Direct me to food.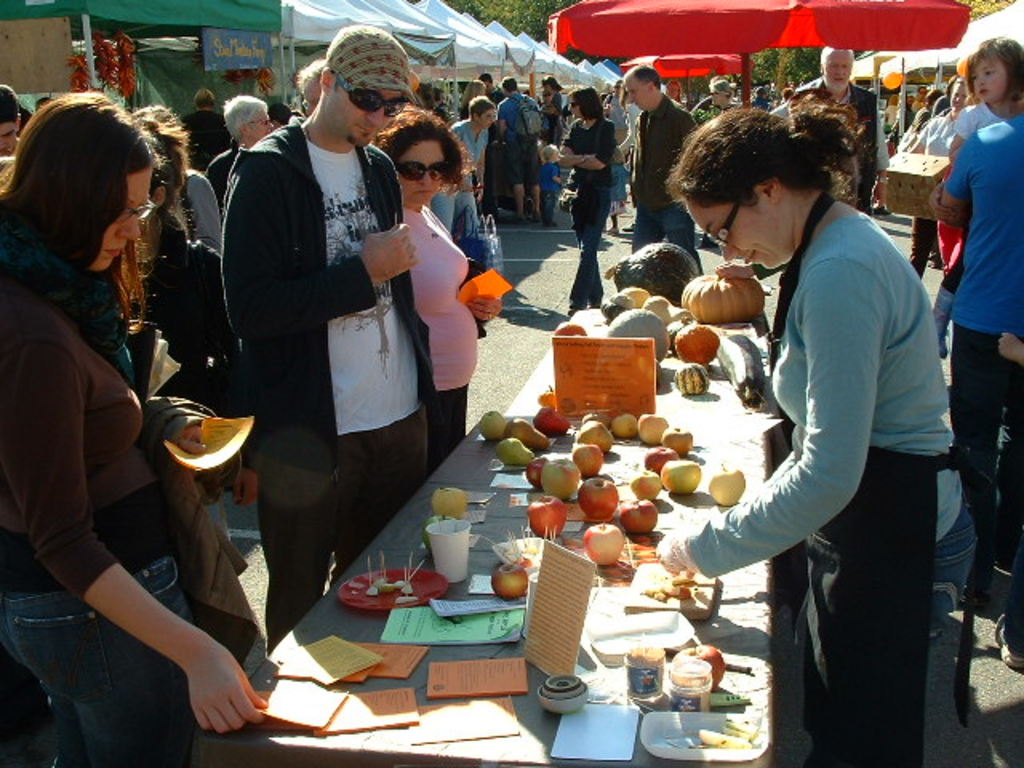
Direction: crop(528, 490, 568, 538).
